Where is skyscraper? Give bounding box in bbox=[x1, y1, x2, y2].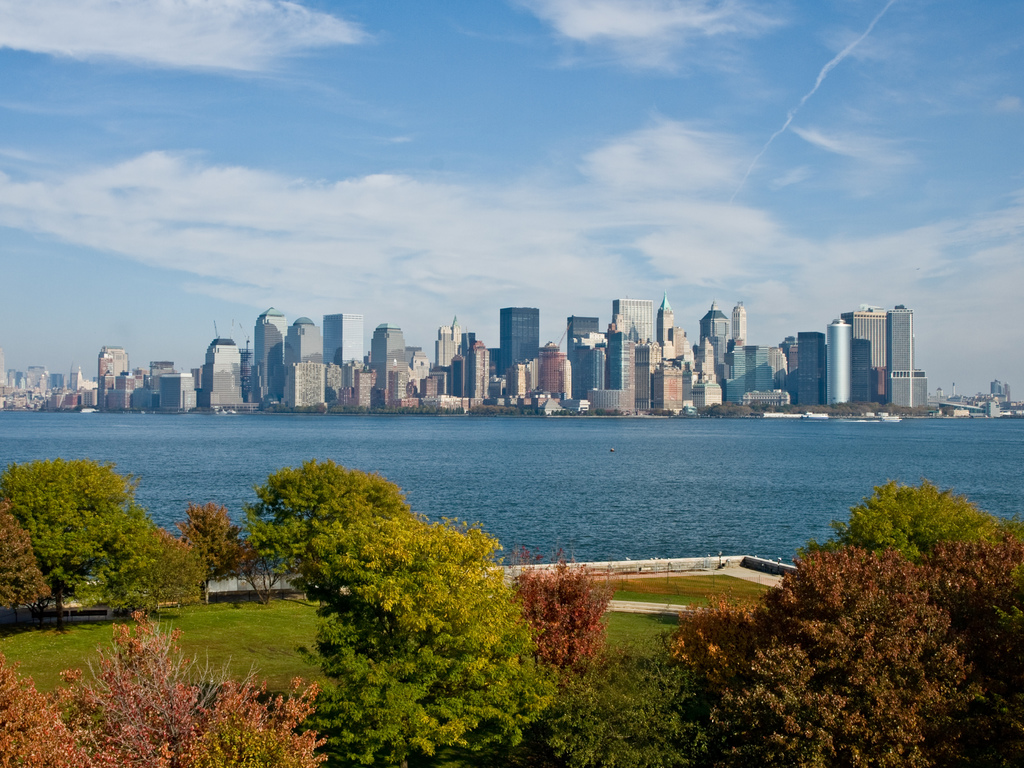
bbox=[326, 311, 363, 372].
